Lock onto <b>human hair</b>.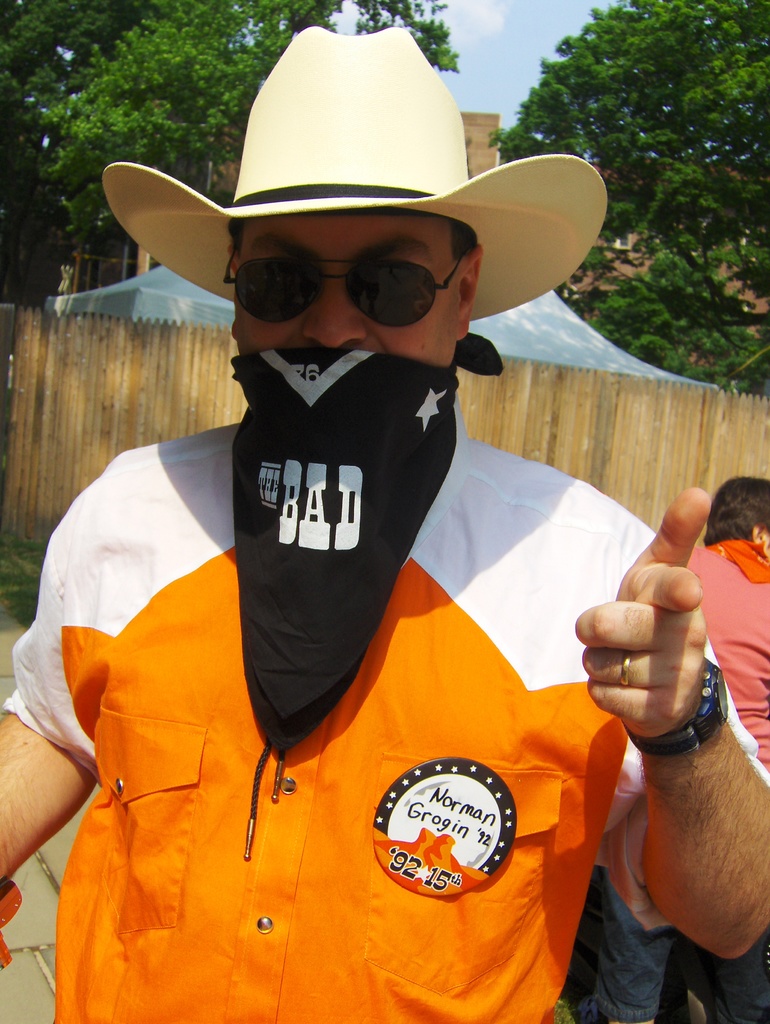
Locked: (703,473,769,545).
